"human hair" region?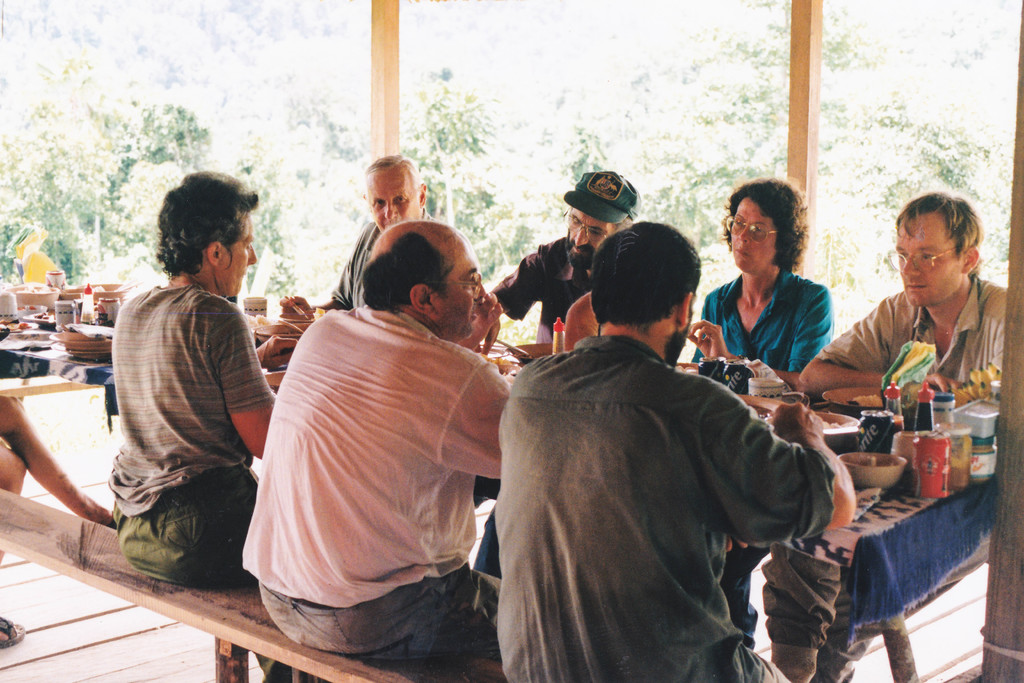
Rect(363, 156, 421, 192)
